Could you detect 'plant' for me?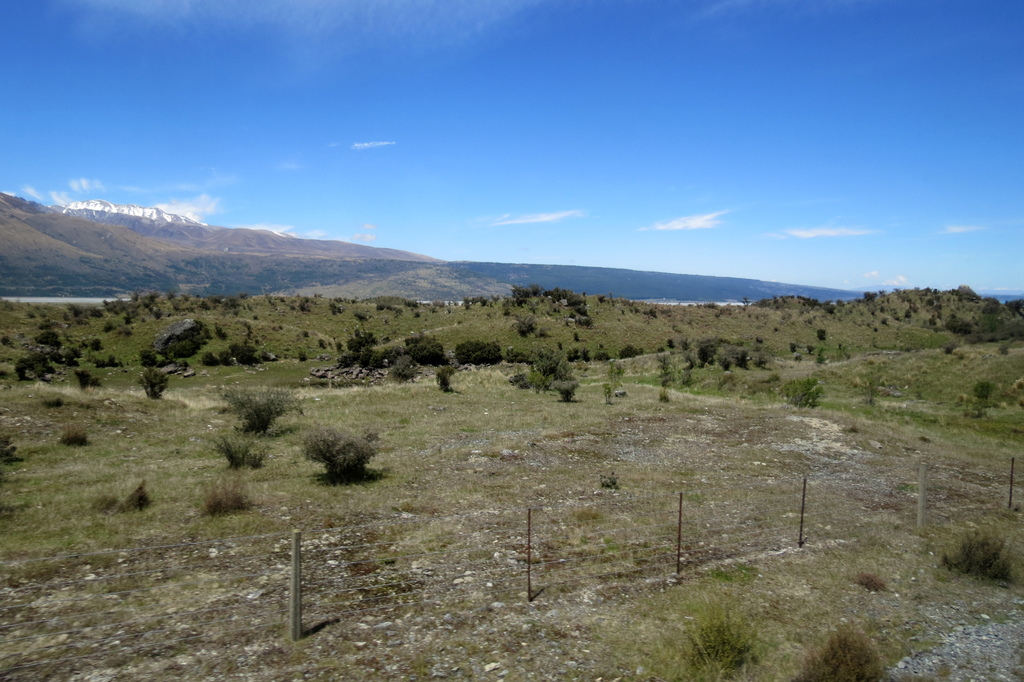
Detection result: region(858, 291, 885, 305).
